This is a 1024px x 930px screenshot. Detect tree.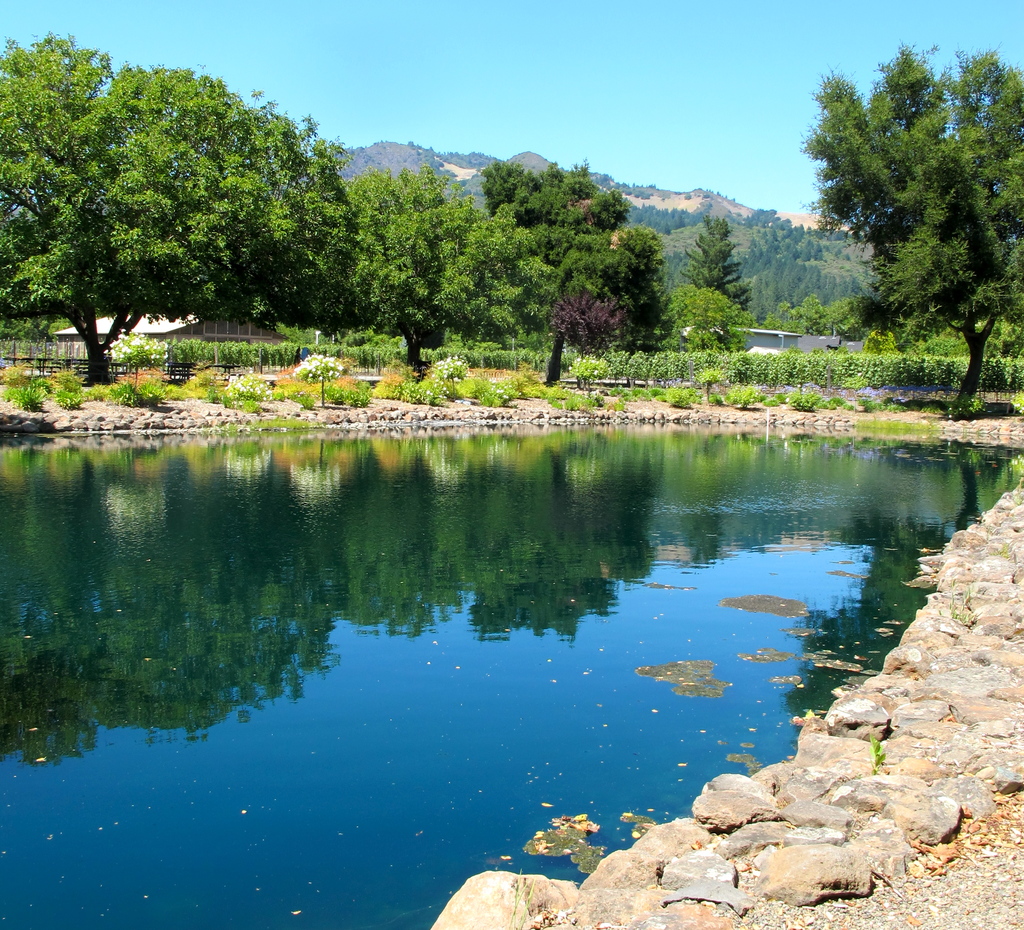
803, 31, 1023, 424.
